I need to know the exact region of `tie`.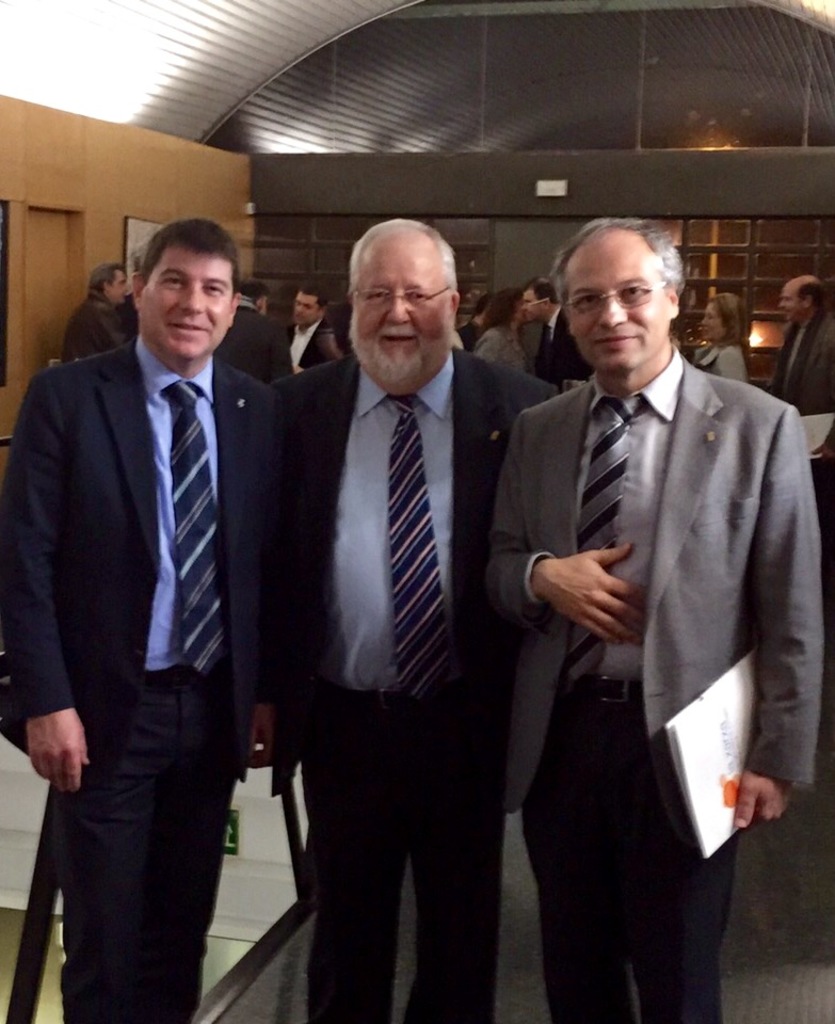
Region: 383, 394, 453, 705.
